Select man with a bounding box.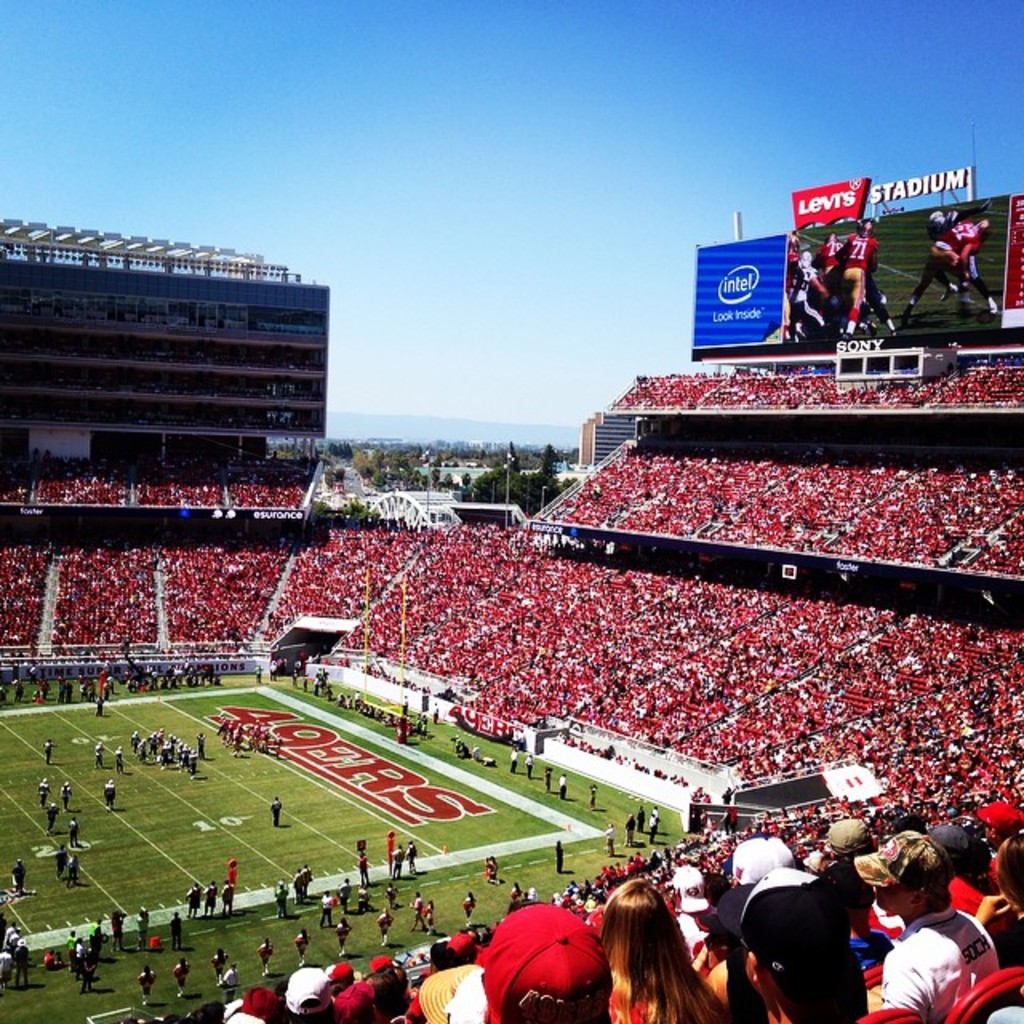
(837, 221, 880, 331).
